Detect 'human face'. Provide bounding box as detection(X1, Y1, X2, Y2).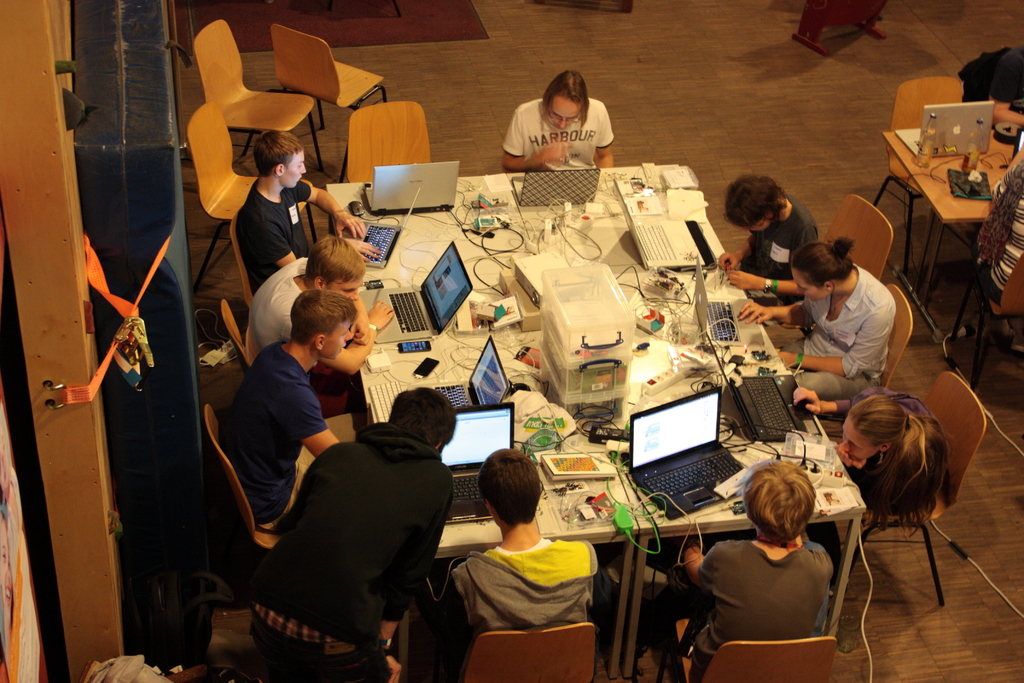
detection(548, 98, 590, 129).
